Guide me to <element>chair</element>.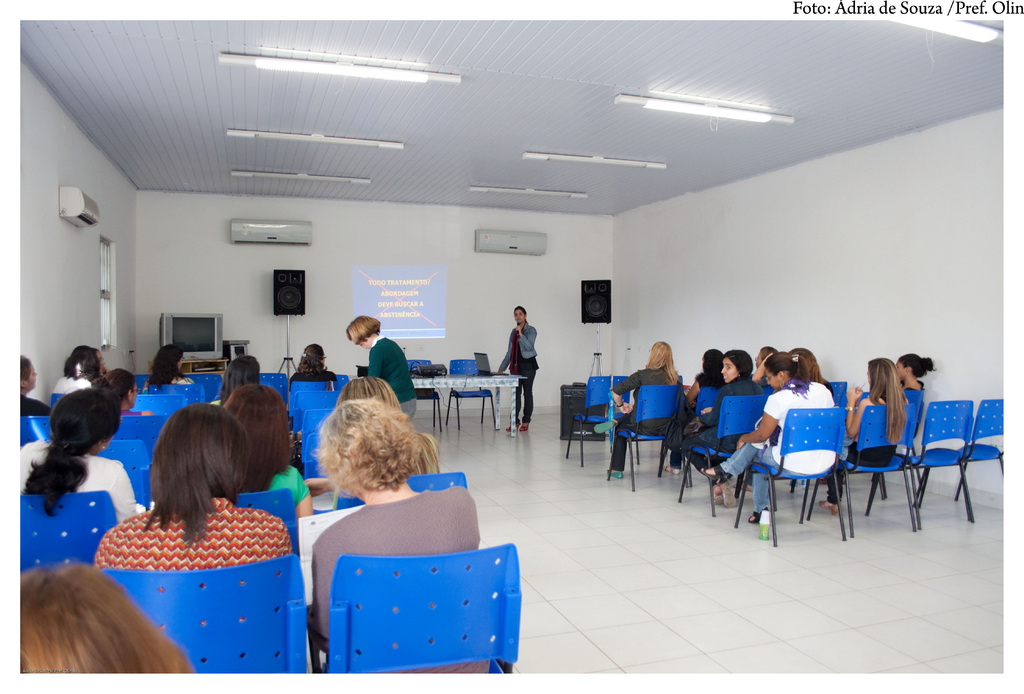
Guidance: [left=150, top=379, right=202, bottom=405].
